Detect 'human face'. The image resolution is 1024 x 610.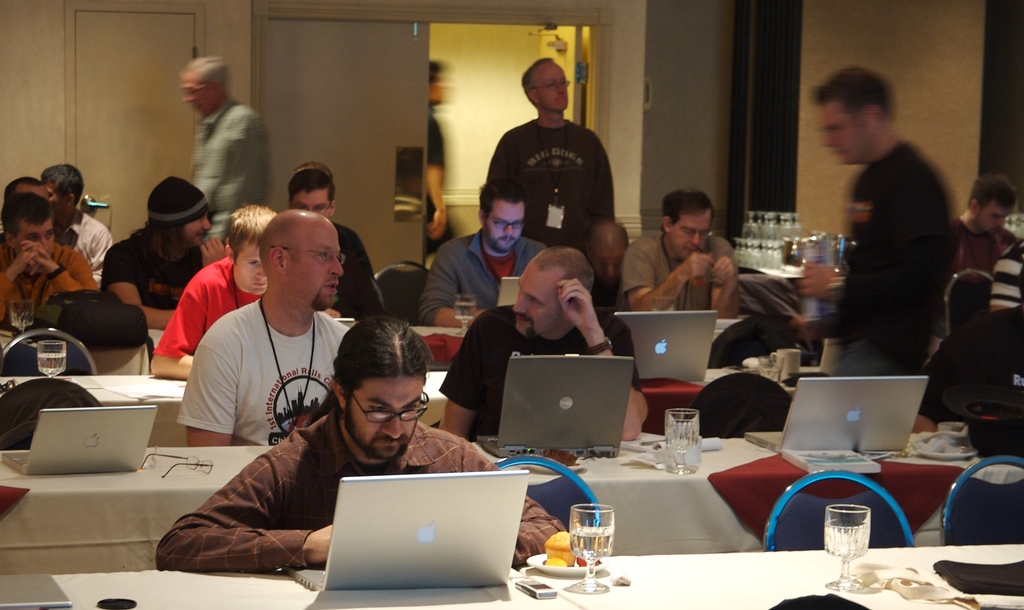
rect(673, 213, 714, 256).
